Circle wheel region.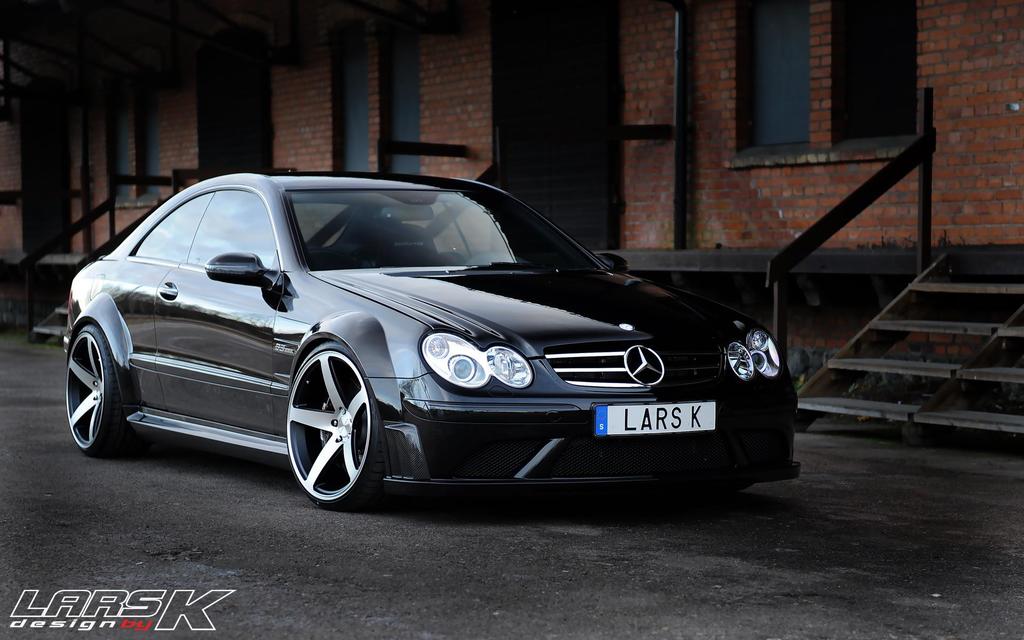
Region: (283, 340, 380, 511).
